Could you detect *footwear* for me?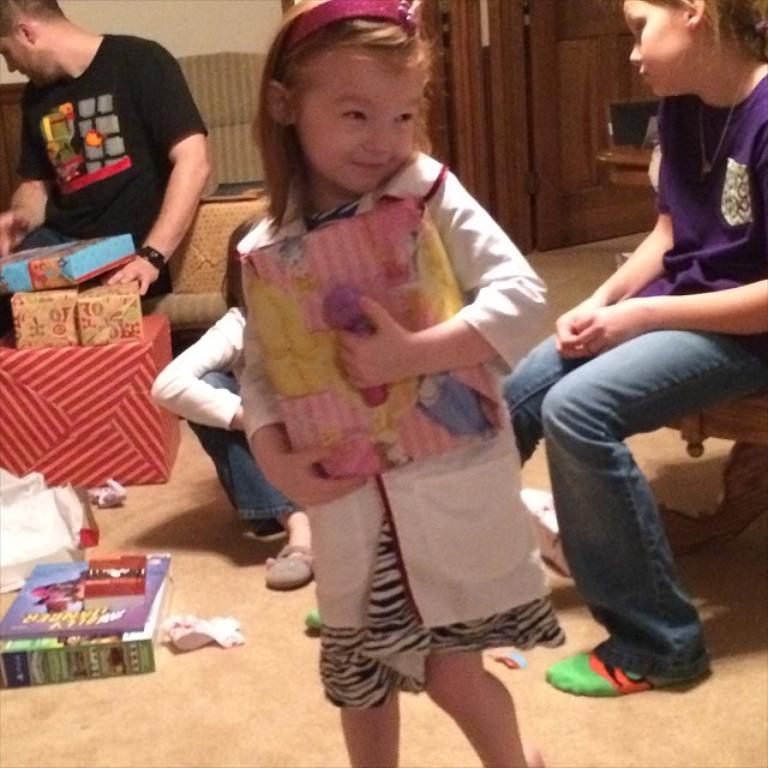
Detection result: x1=540 y1=642 x2=713 y2=697.
